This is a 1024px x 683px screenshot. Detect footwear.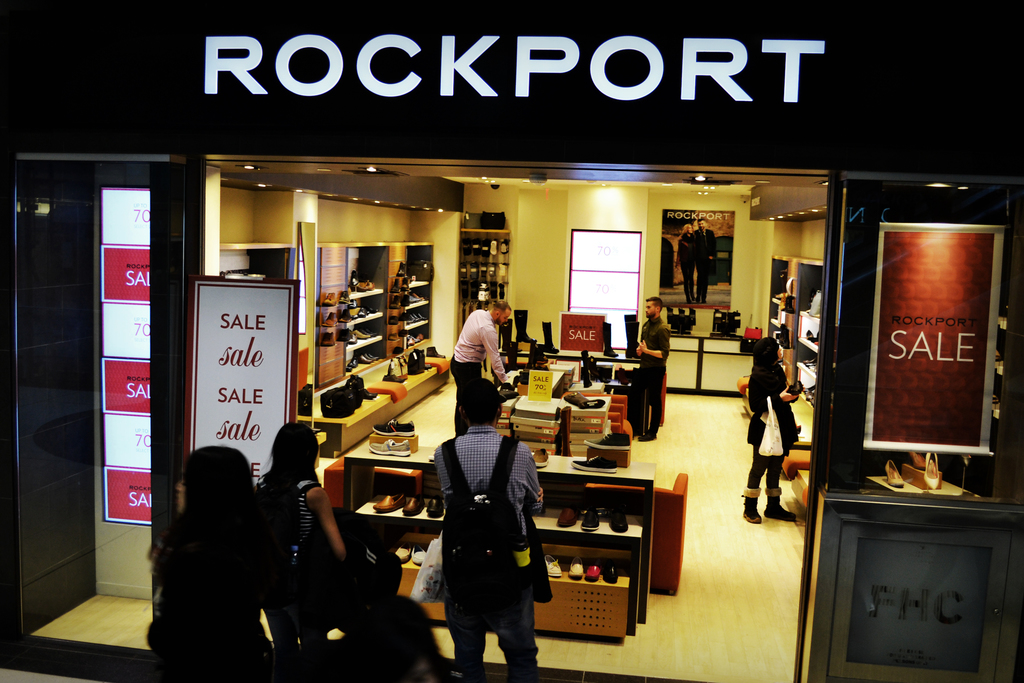
606:562:618:582.
